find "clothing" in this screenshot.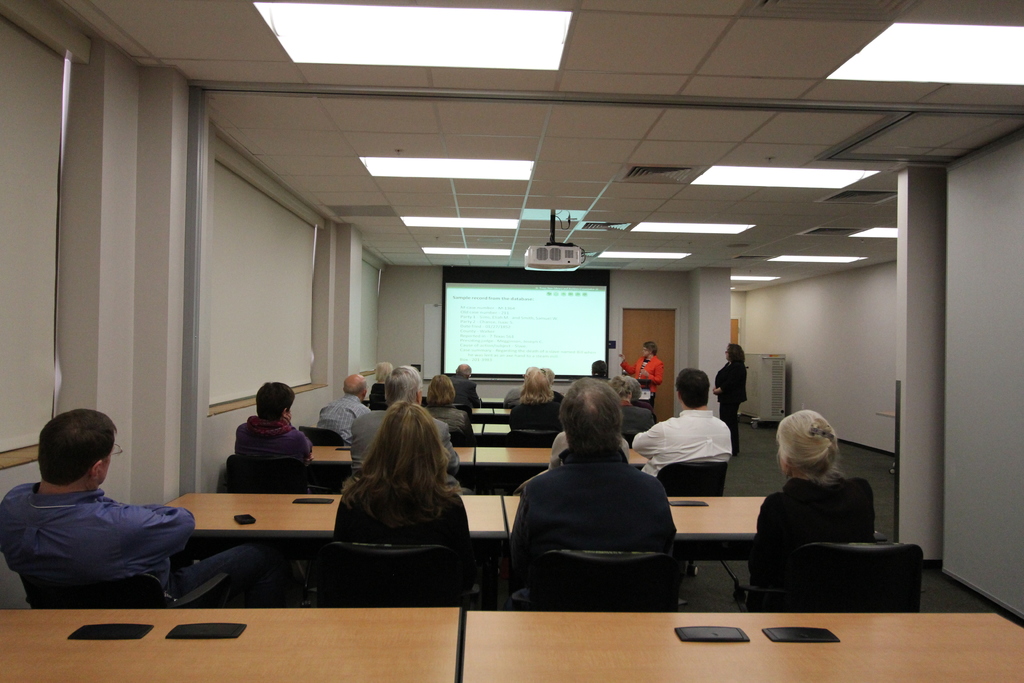
The bounding box for "clothing" is <box>342,405,456,485</box>.
